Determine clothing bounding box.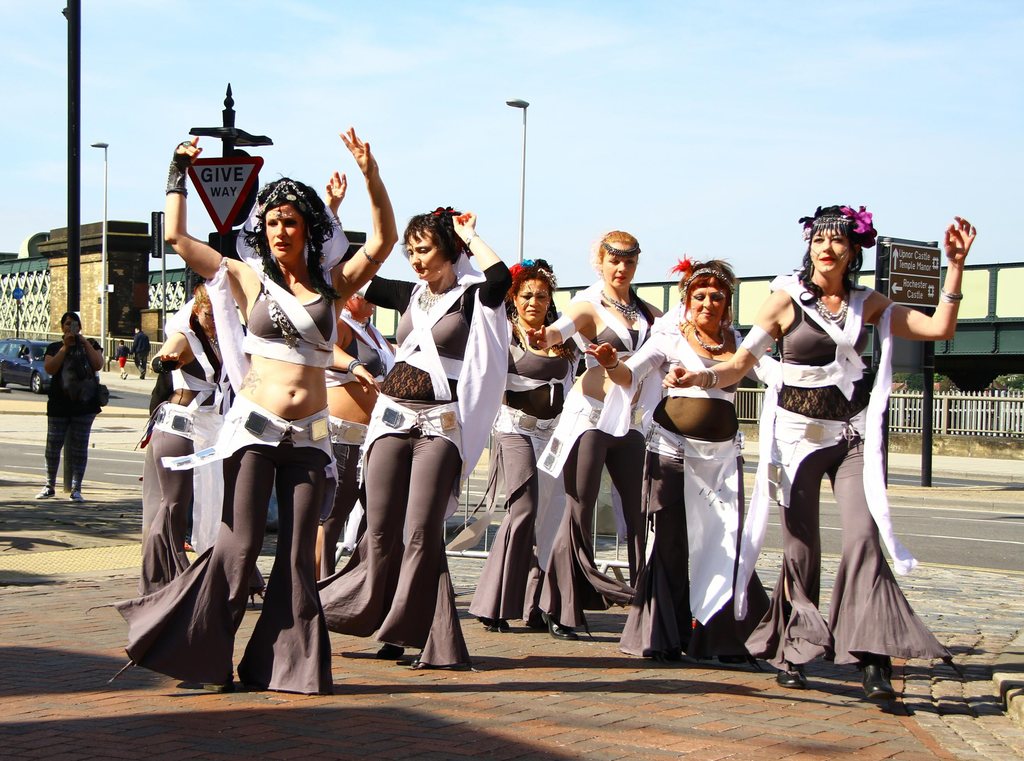
Determined: BBox(40, 339, 108, 487).
